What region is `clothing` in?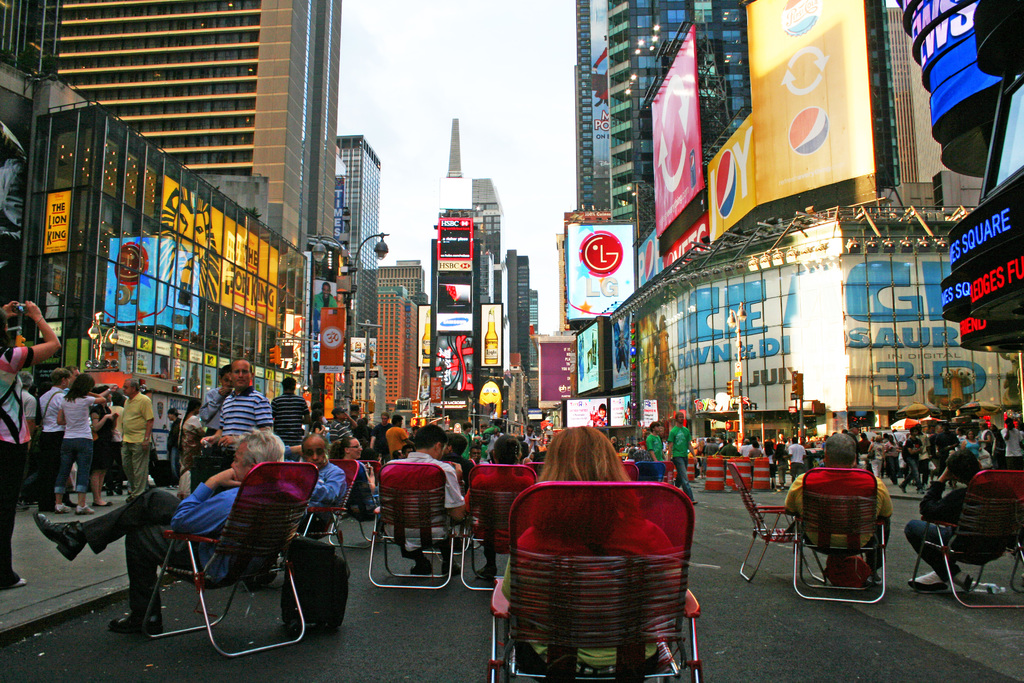
[881,441,895,479].
